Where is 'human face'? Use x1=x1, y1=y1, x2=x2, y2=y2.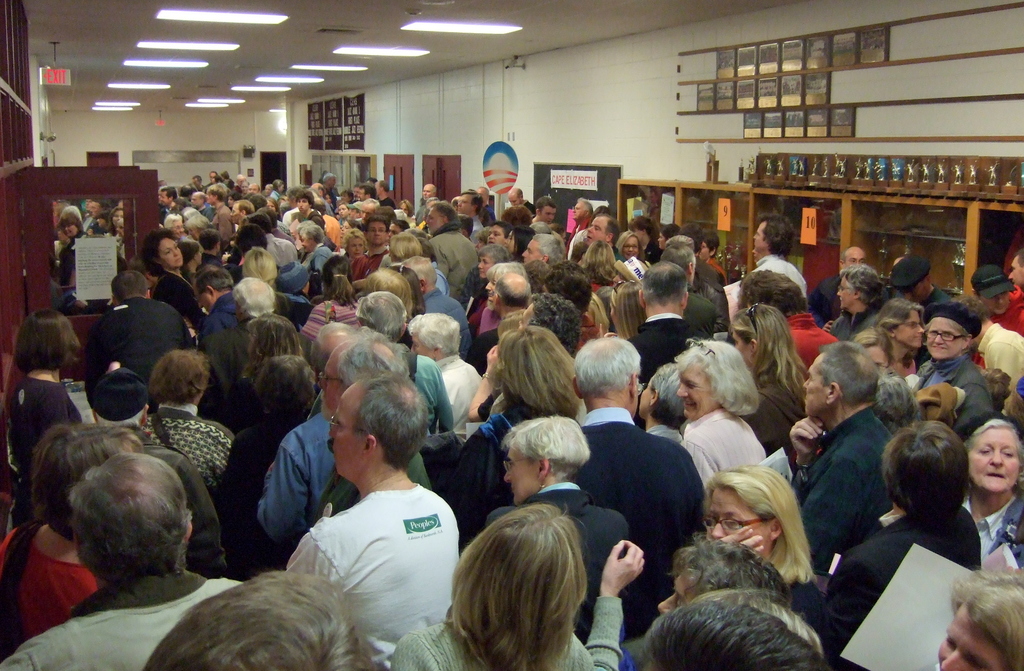
x1=150, y1=275, x2=156, y2=286.
